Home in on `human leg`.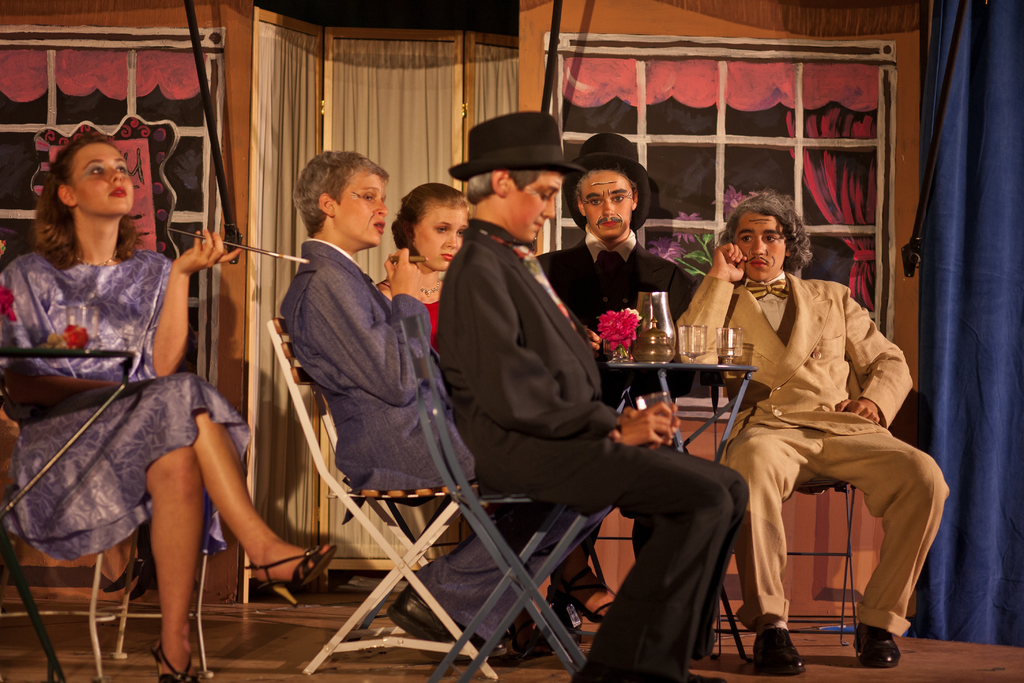
Homed in at 720,412,836,677.
